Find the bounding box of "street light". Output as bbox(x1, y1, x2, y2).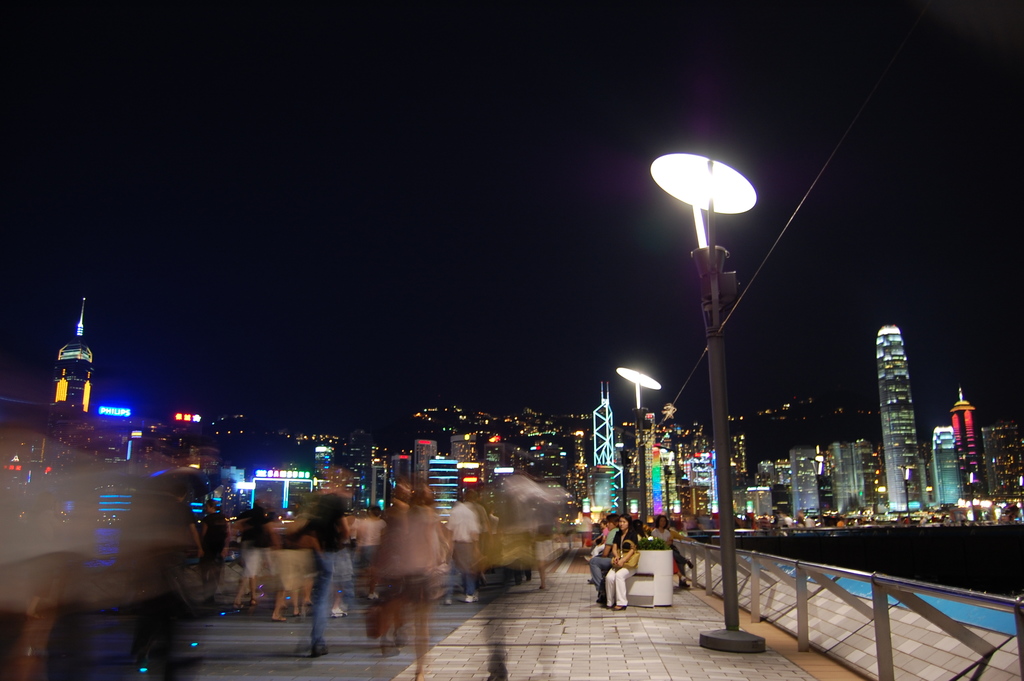
bbox(970, 470, 976, 514).
